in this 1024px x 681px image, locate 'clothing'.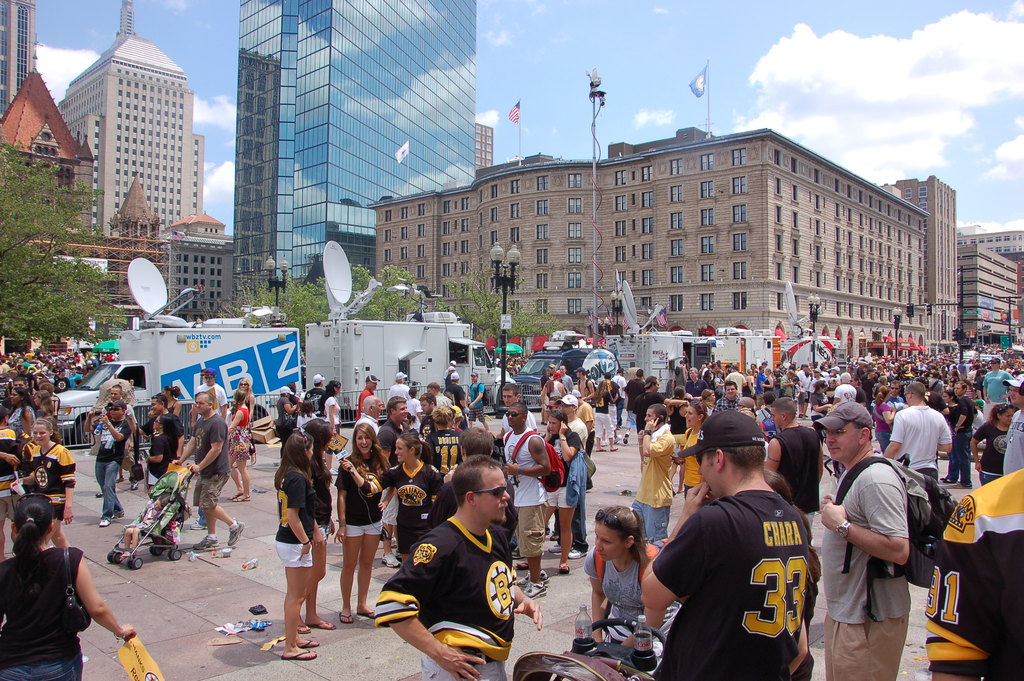
Bounding box: <box>0,551,82,680</box>.
